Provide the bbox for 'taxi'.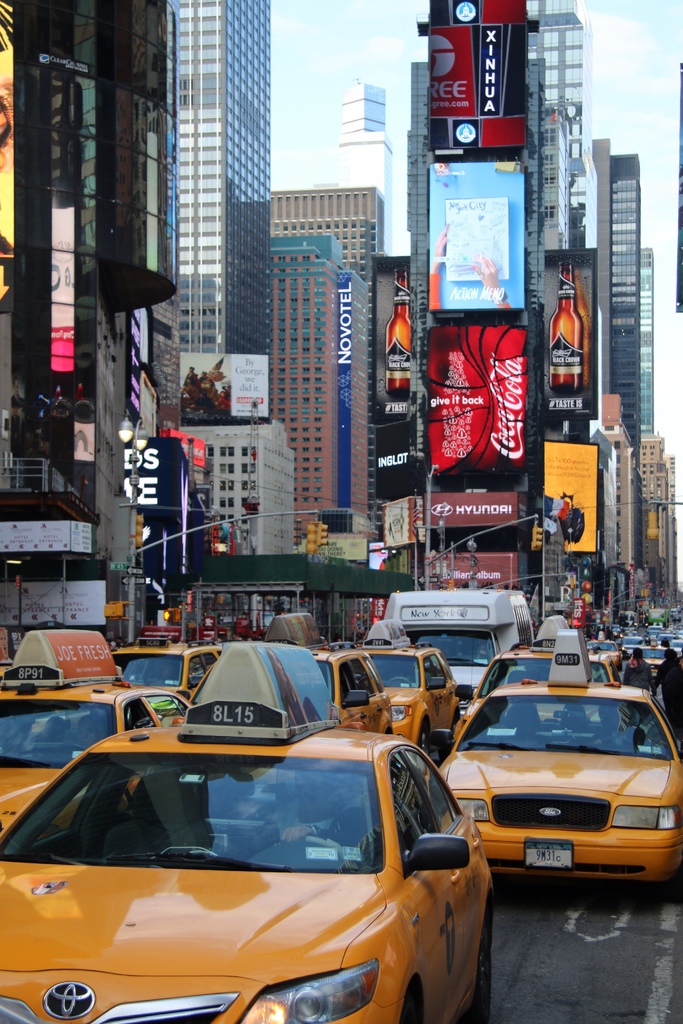
detection(630, 637, 671, 681).
